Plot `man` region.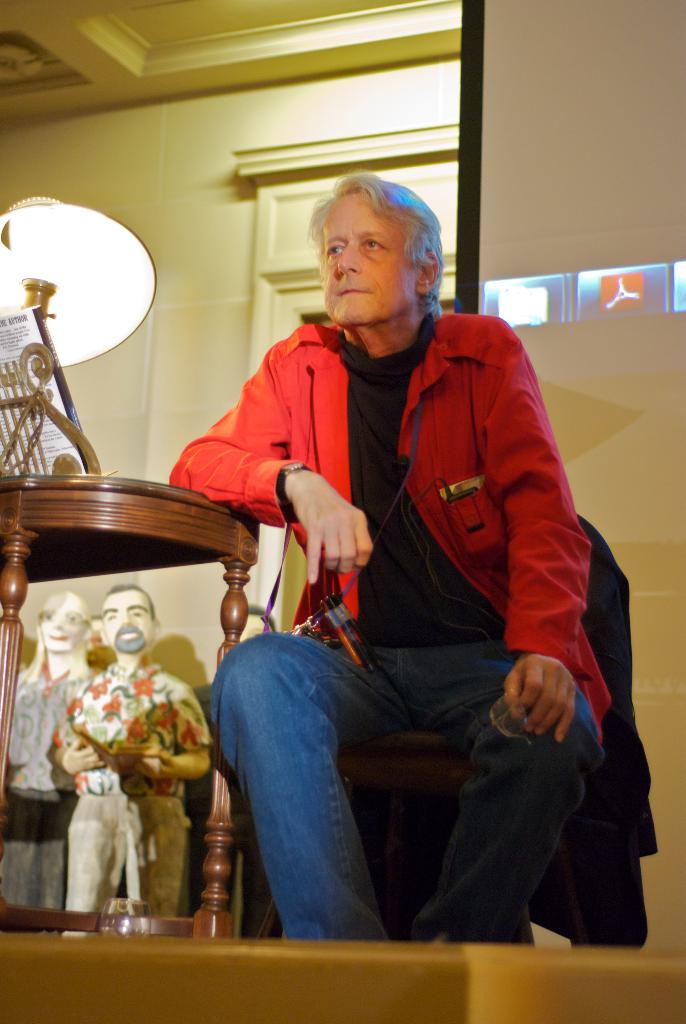
Plotted at {"x1": 163, "y1": 173, "x2": 633, "y2": 934}.
